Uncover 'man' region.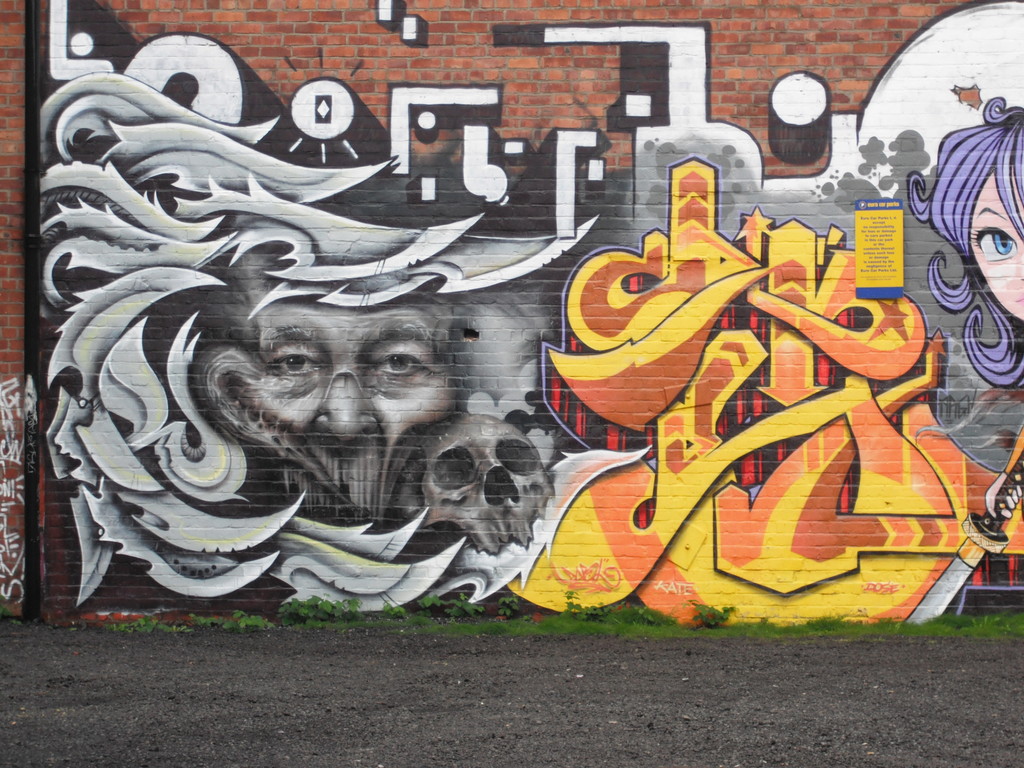
Uncovered: x1=200 y1=247 x2=446 y2=526.
